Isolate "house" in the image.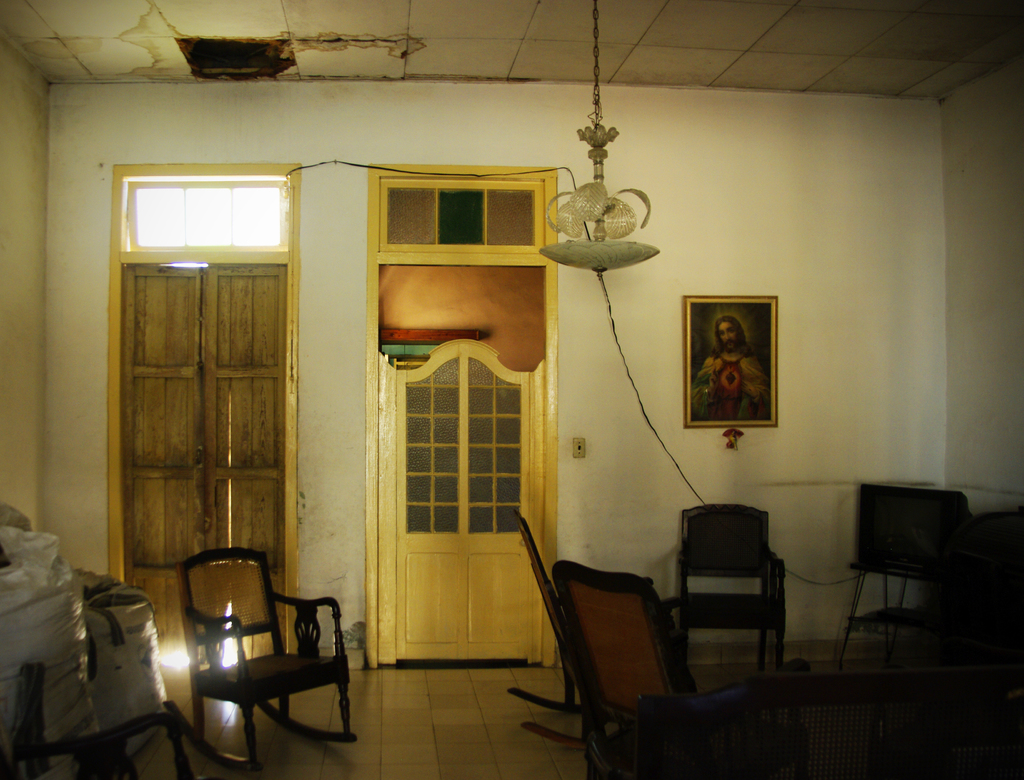
Isolated region: pyautogui.locateOnScreen(0, 0, 1023, 779).
